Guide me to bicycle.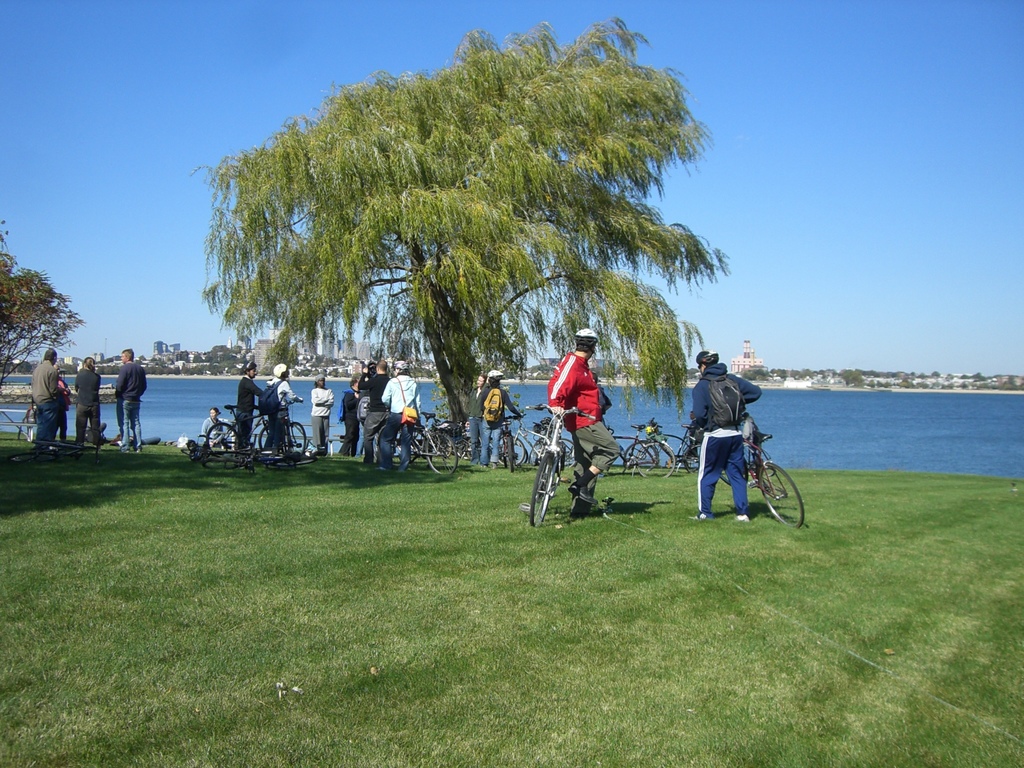
Guidance: bbox=[207, 391, 289, 452].
